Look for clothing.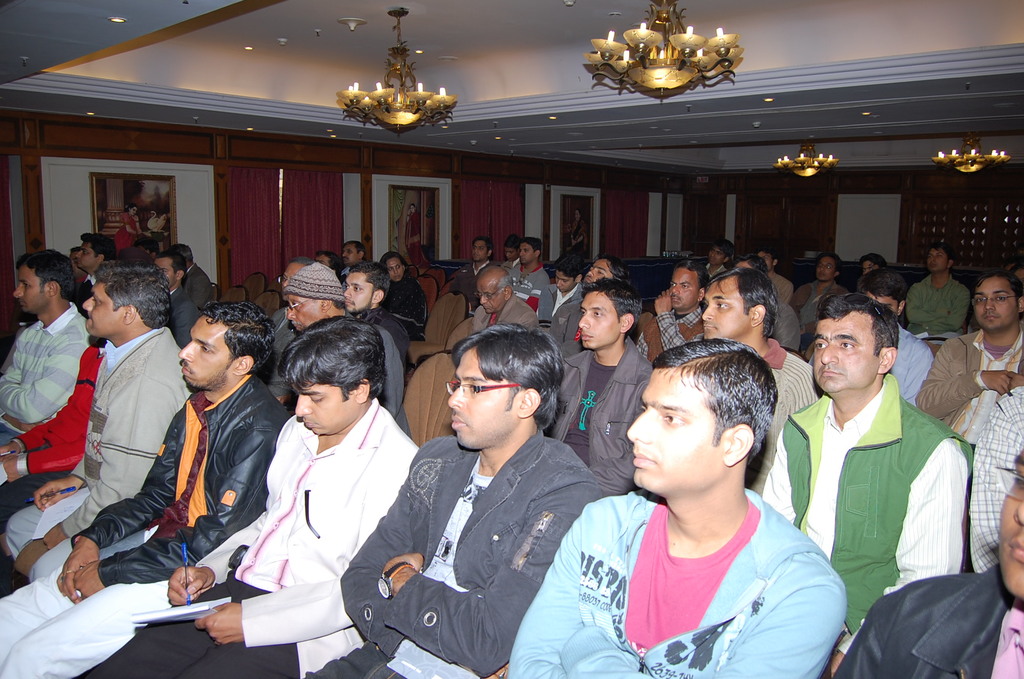
Found: [left=502, top=253, right=541, bottom=311].
